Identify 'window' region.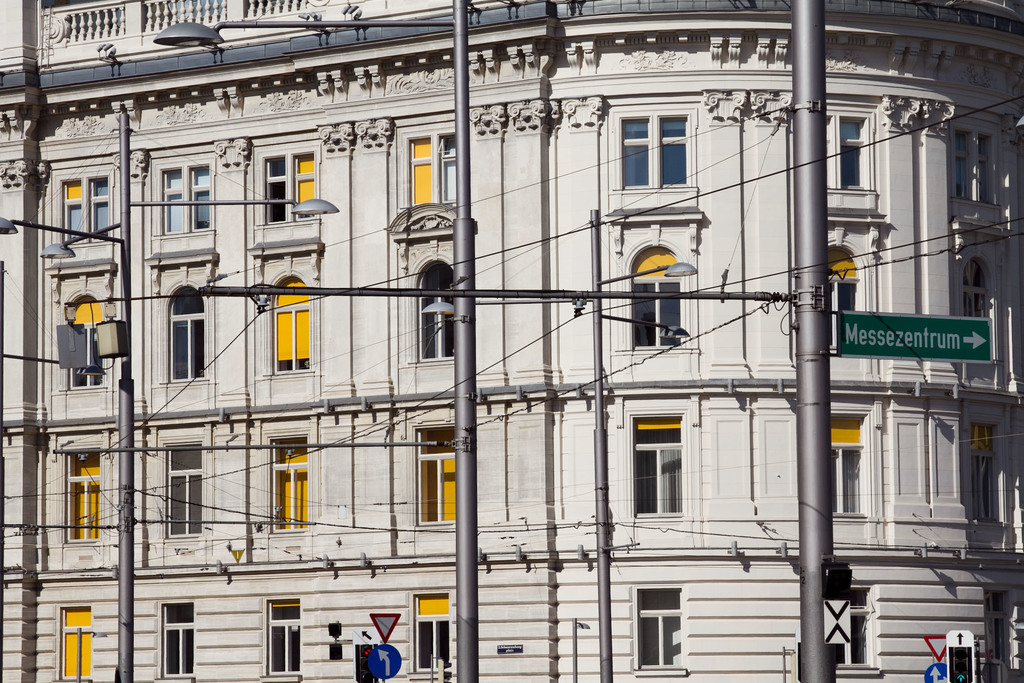
Region: (left=634, top=416, right=687, bottom=514).
